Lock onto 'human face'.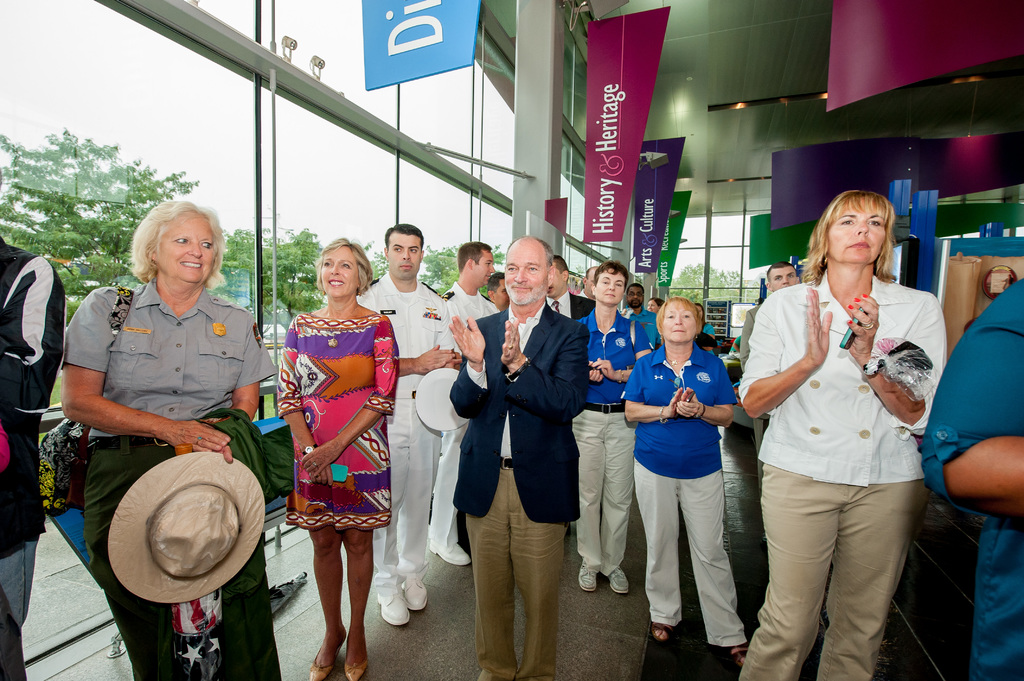
Locked: 323/246/353/292.
